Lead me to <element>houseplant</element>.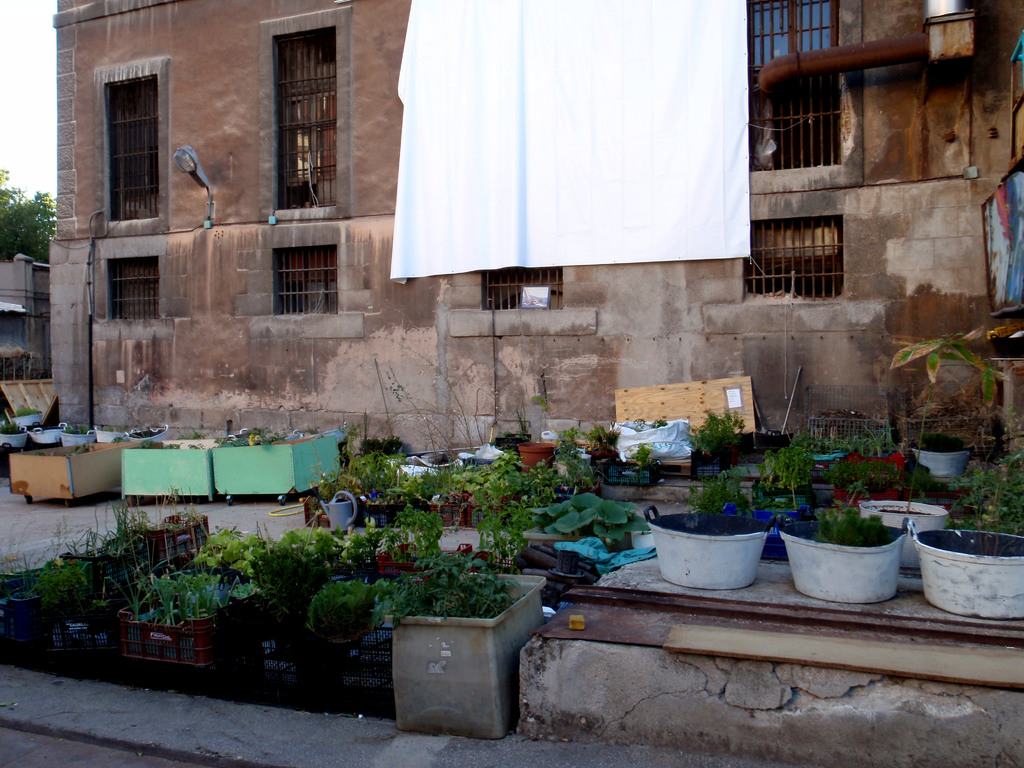
Lead to [756,444,811,513].
